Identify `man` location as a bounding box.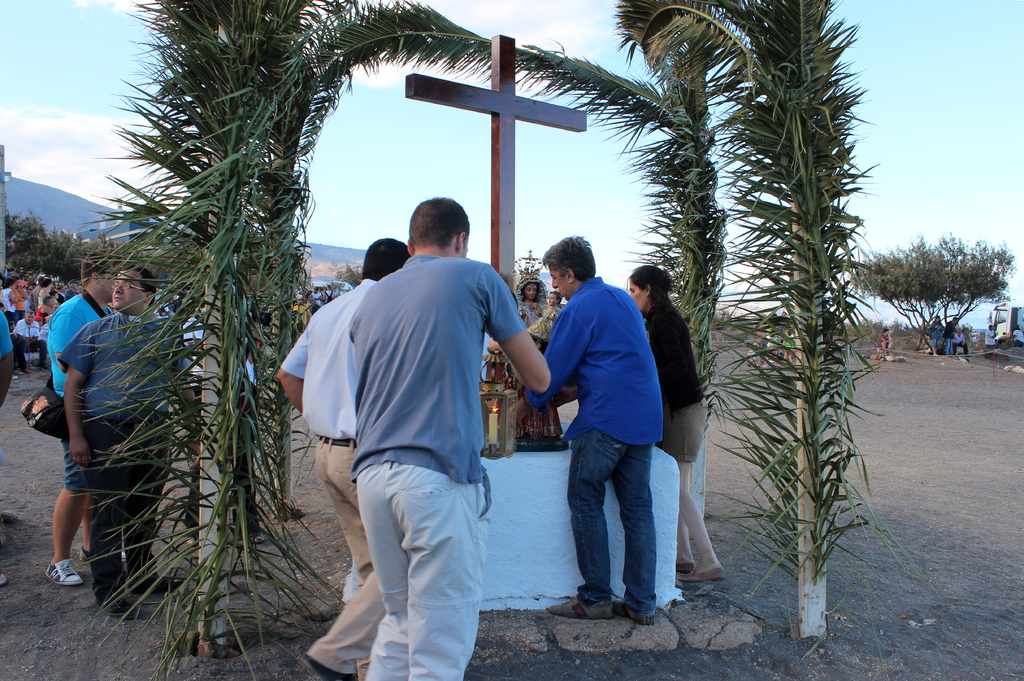
13,308,42,368.
